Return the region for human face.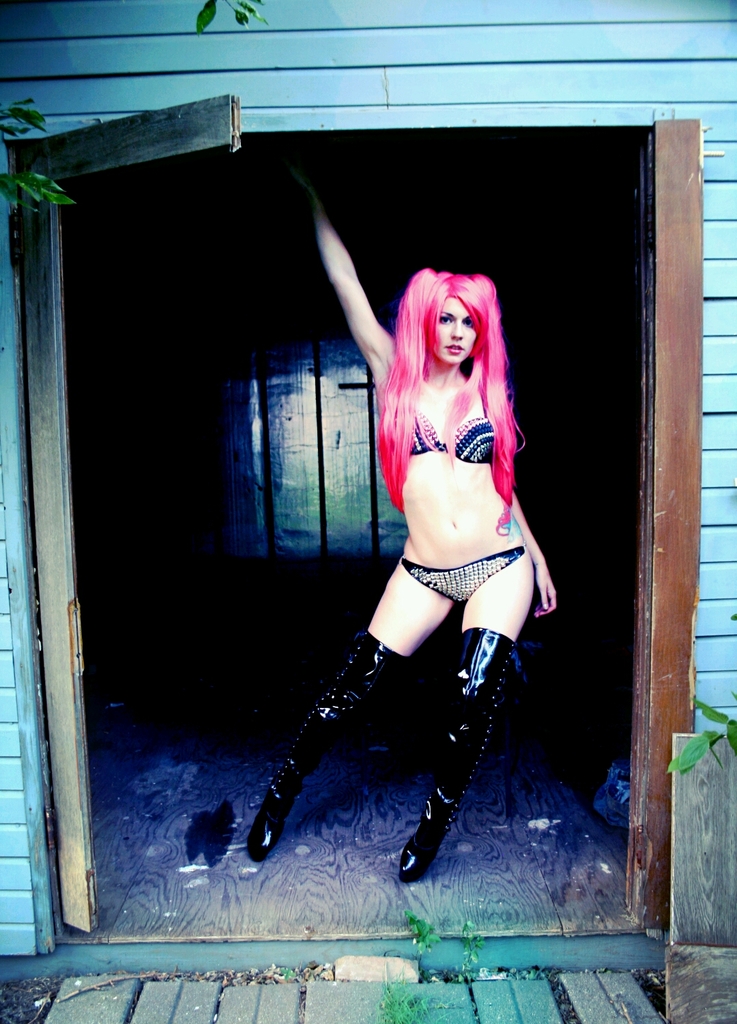
{"left": 436, "top": 300, "right": 480, "bottom": 369}.
